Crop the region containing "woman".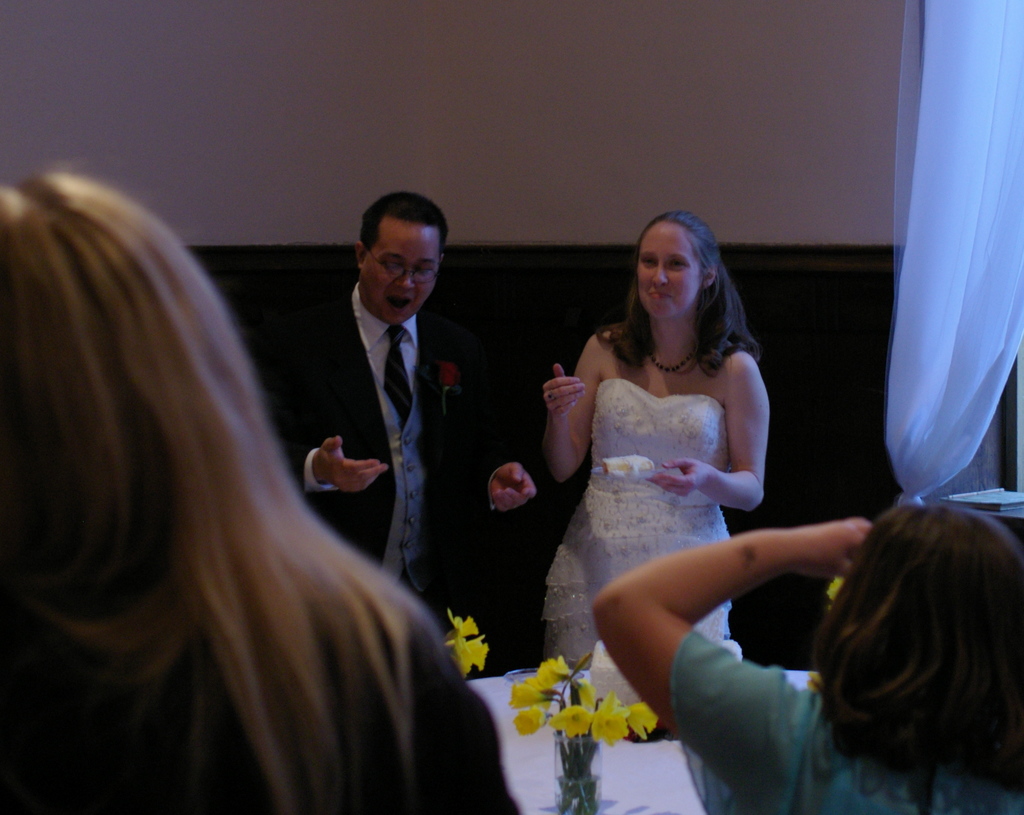
Crop region: Rect(536, 209, 742, 667).
